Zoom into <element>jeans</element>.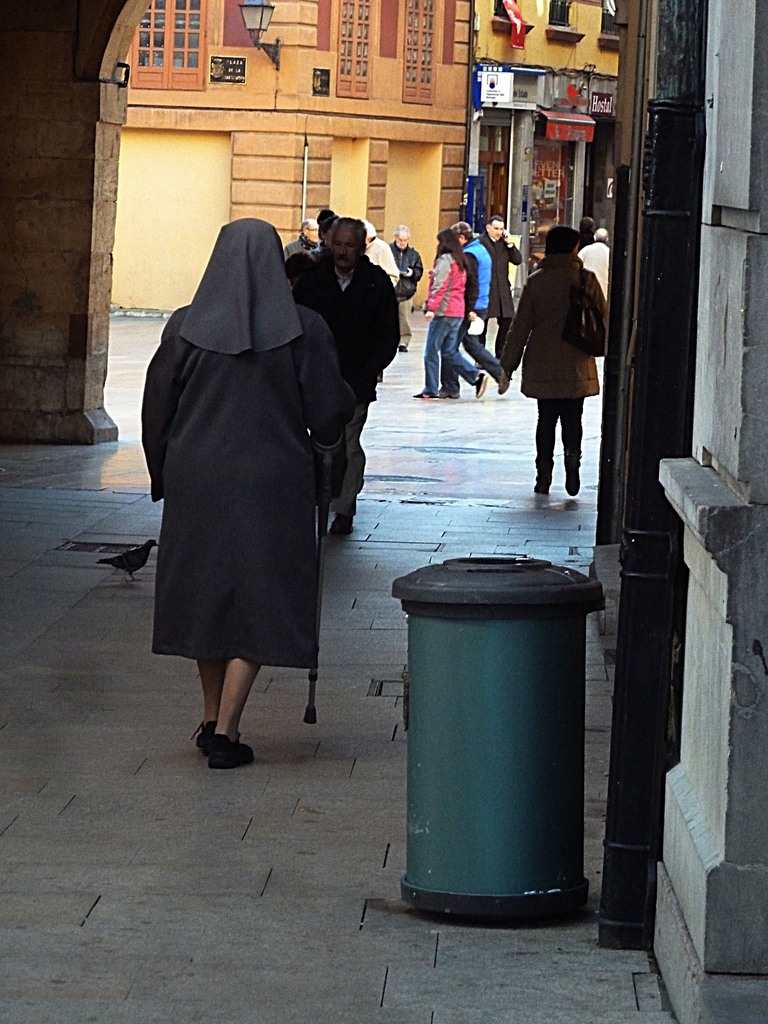
Zoom target: locate(426, 312, 490, 389).
